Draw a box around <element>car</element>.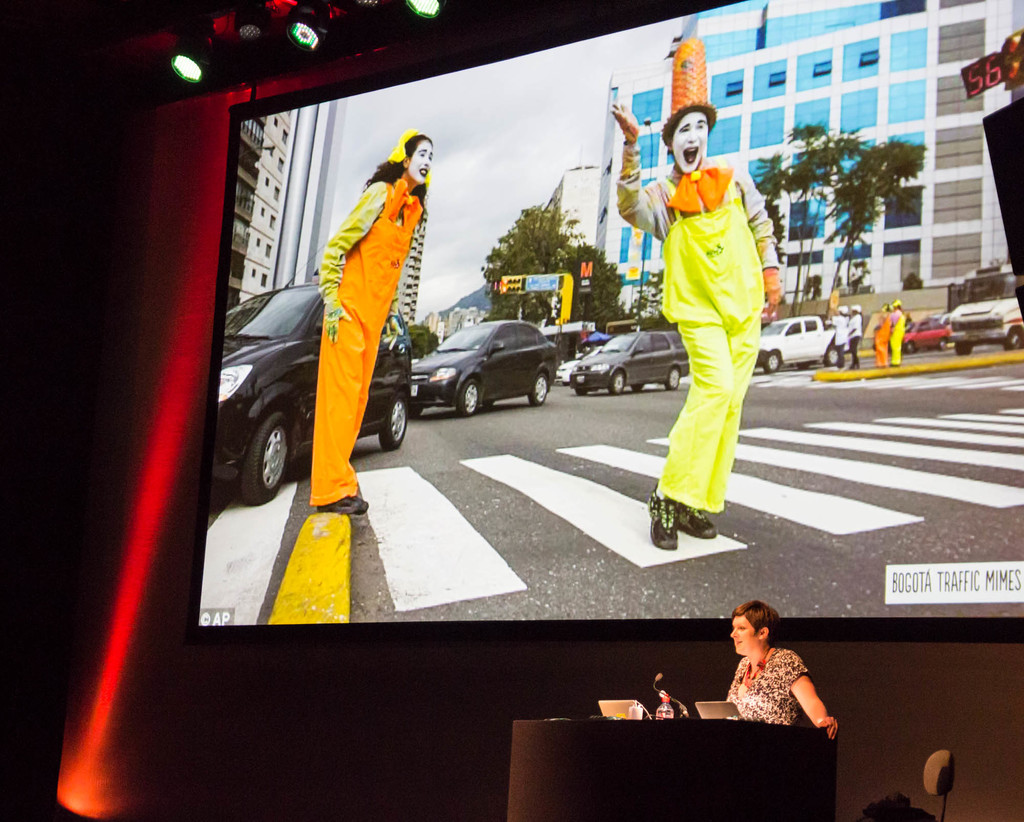
[216,275,417,501].
